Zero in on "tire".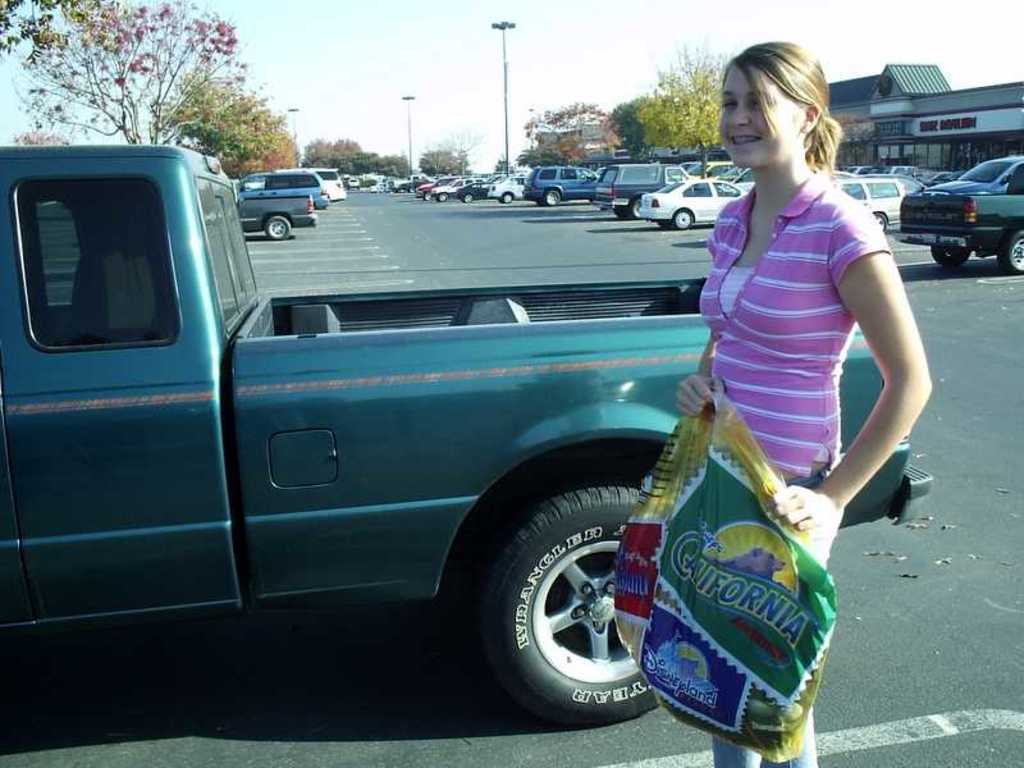
Zeroed in: rect(627, 200, 645, 220).
